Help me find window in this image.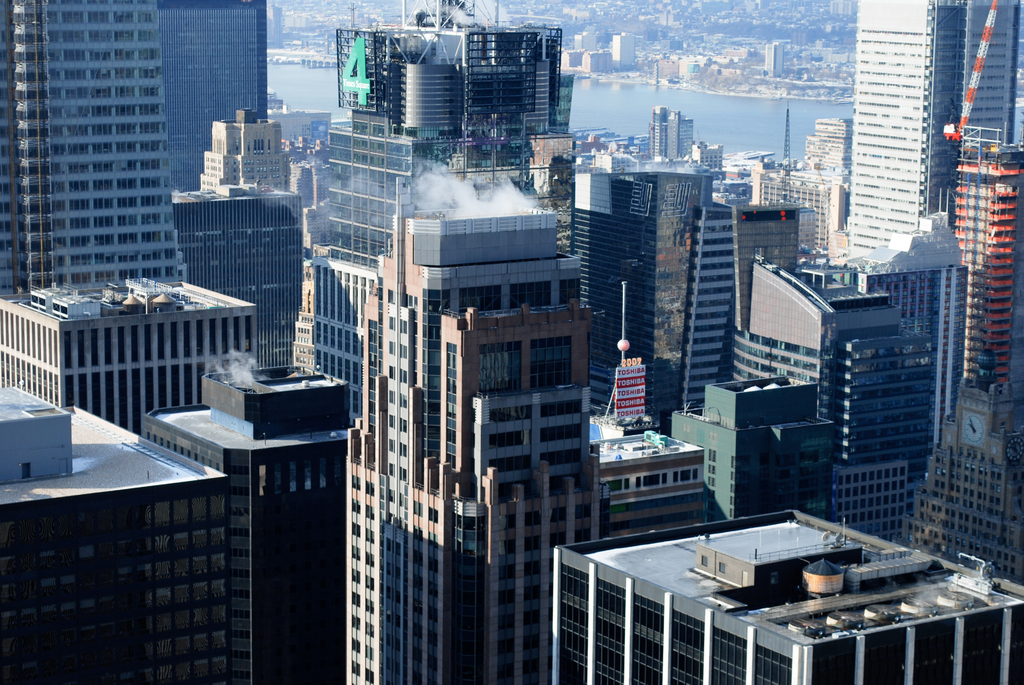
Found it: (497, 563, 514, 579).
